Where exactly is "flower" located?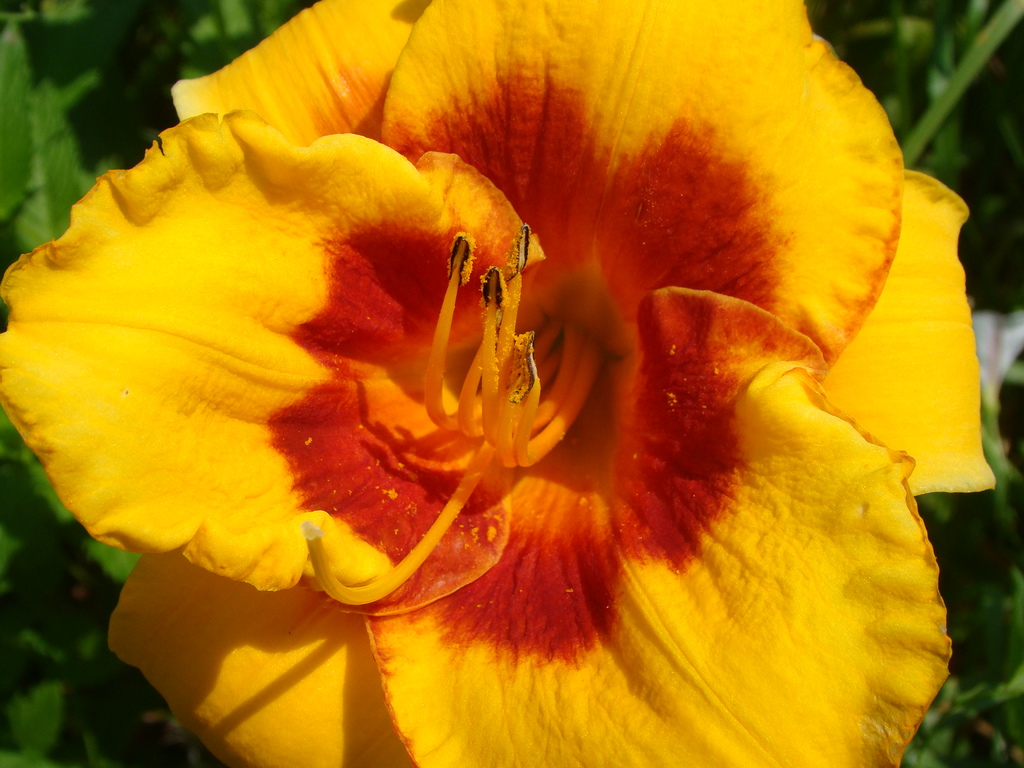
Its bounding box is crop(43, 9, 1023, 715).
